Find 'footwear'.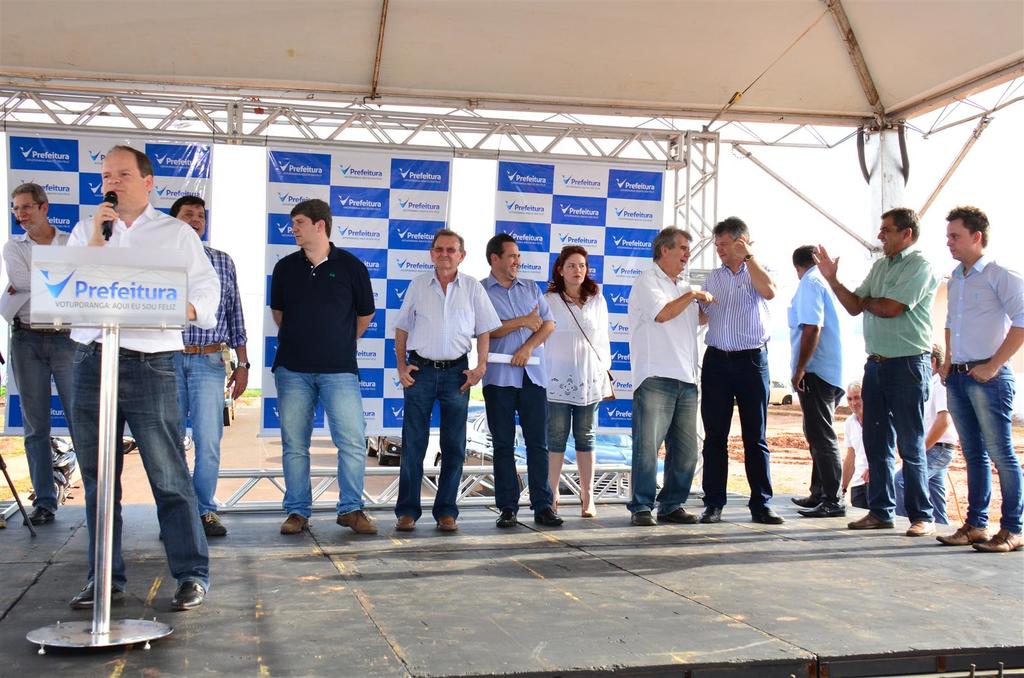
536, 507, 562, 527.
